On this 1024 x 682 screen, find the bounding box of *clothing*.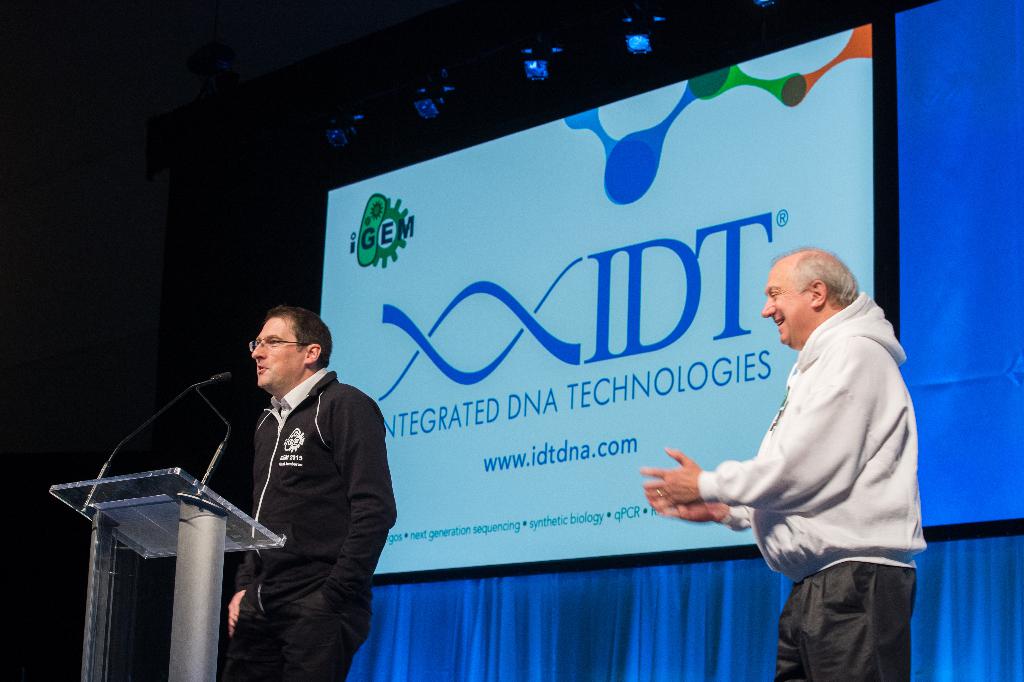
Bounding box: region(704, 290, 930, 681).
